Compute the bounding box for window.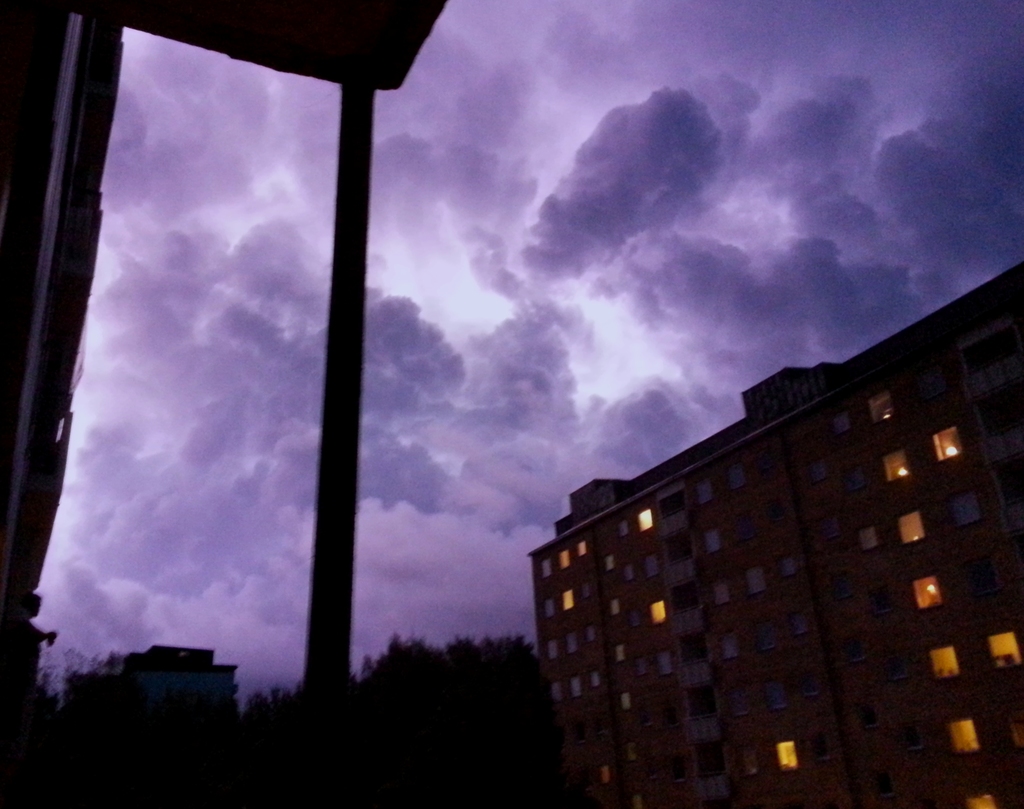
locate(787, 611, 815, 633).
